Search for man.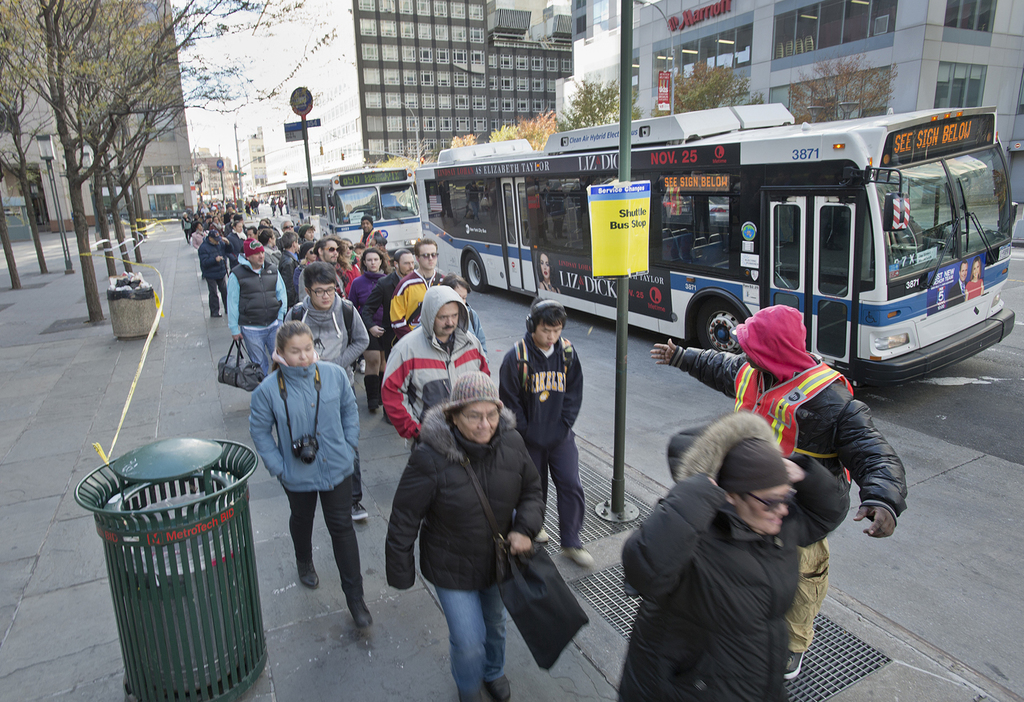
Found at <bbox>200, 225, 238, 319</bbox>.
